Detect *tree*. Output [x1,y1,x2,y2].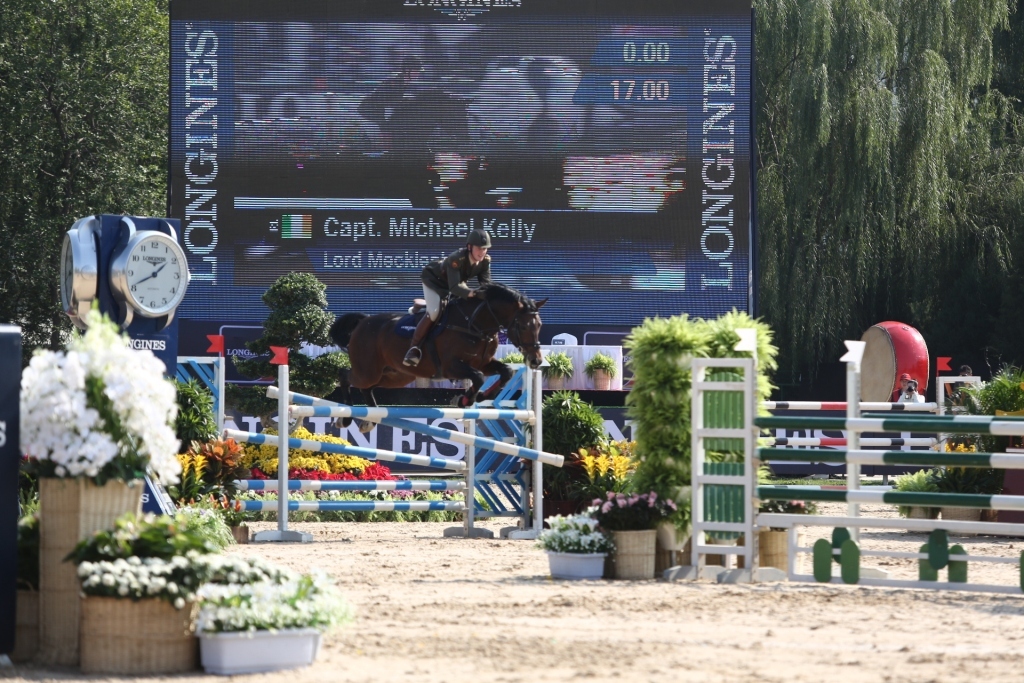
[1,0,168,346].
